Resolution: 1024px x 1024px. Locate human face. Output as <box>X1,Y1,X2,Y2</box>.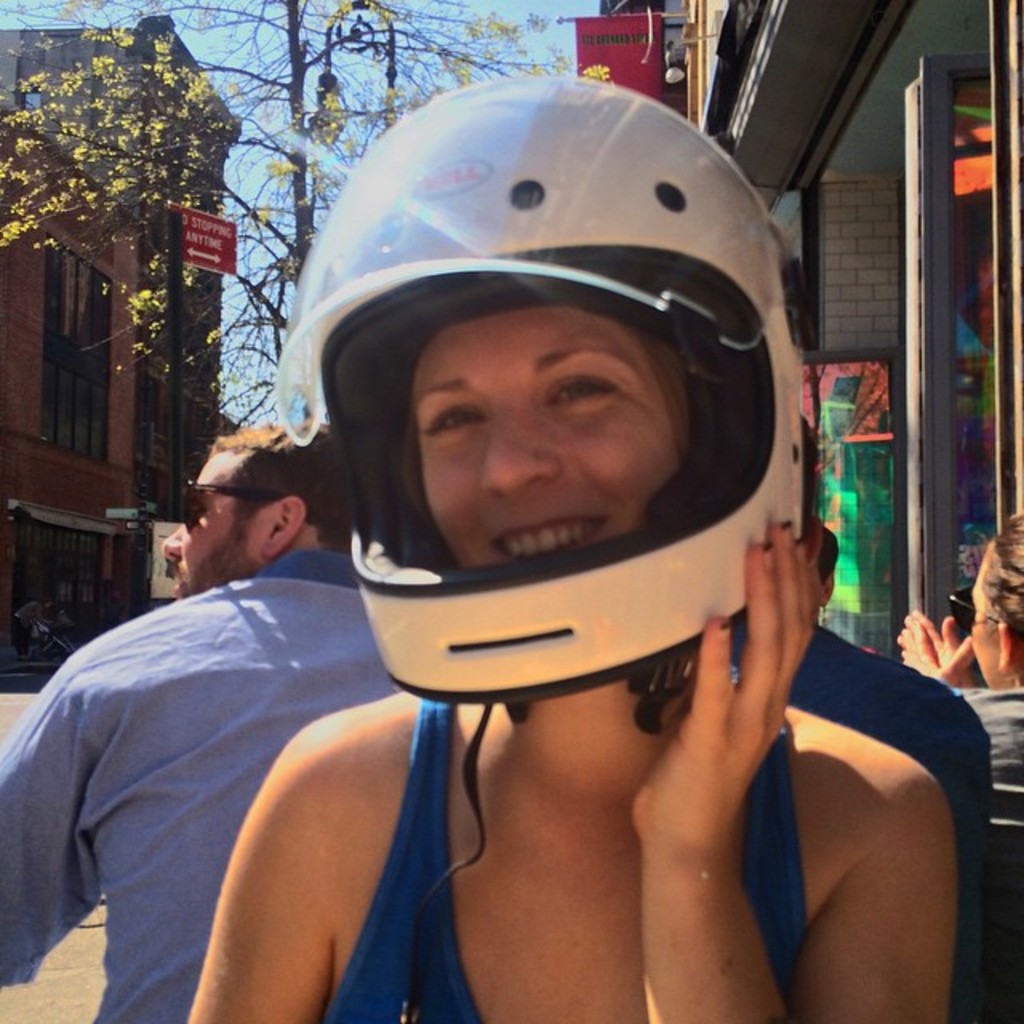
<box>155,451,258,600</box>.
